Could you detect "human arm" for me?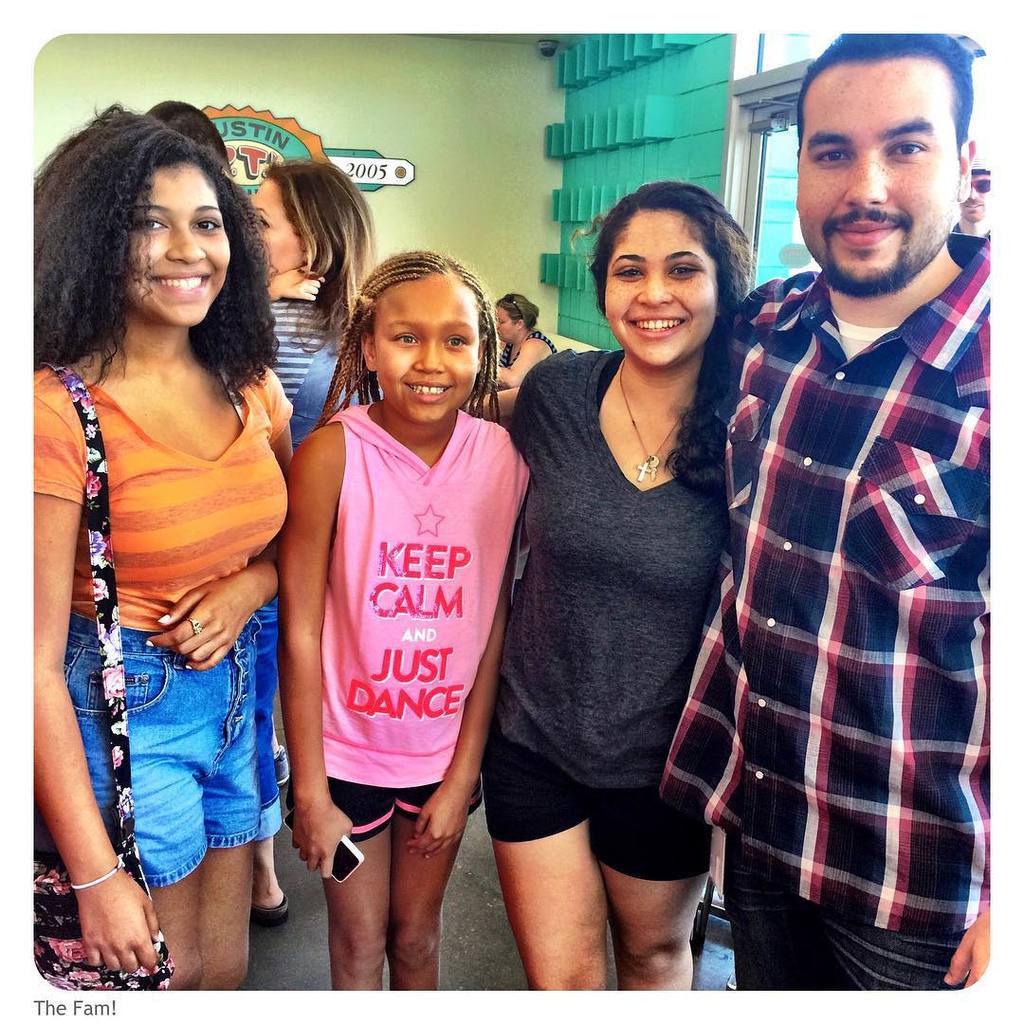
Detection result: 259/423/349/866.
